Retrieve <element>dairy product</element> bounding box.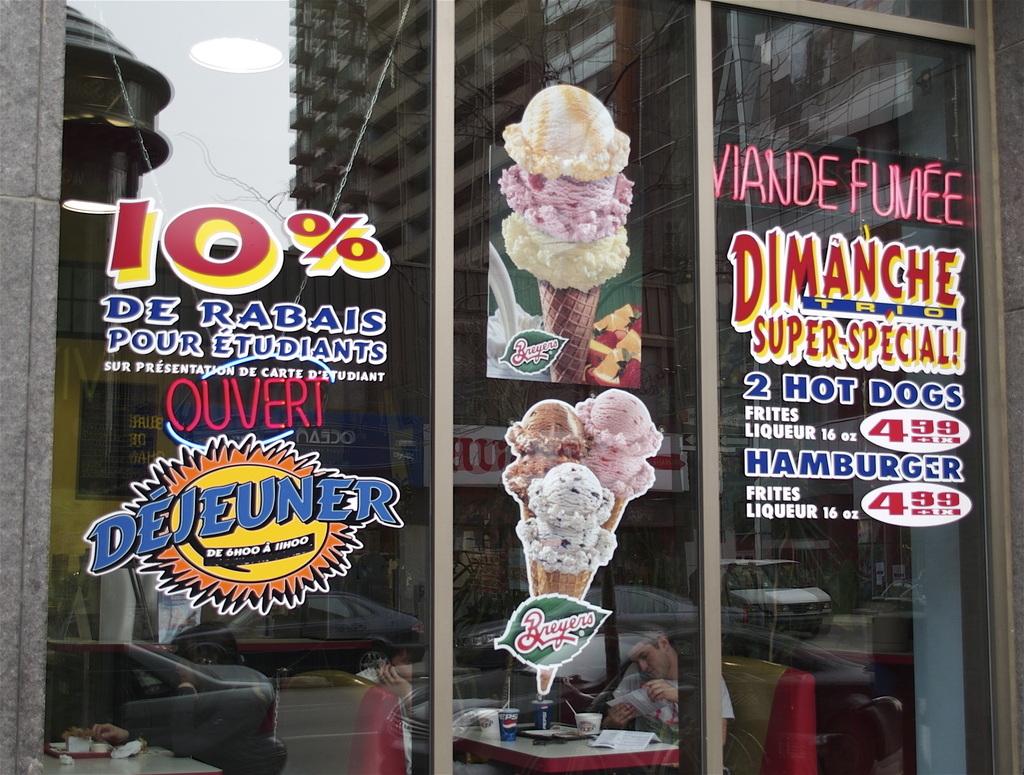
Bounding box: bbox=(492, 91, 644, 298).
